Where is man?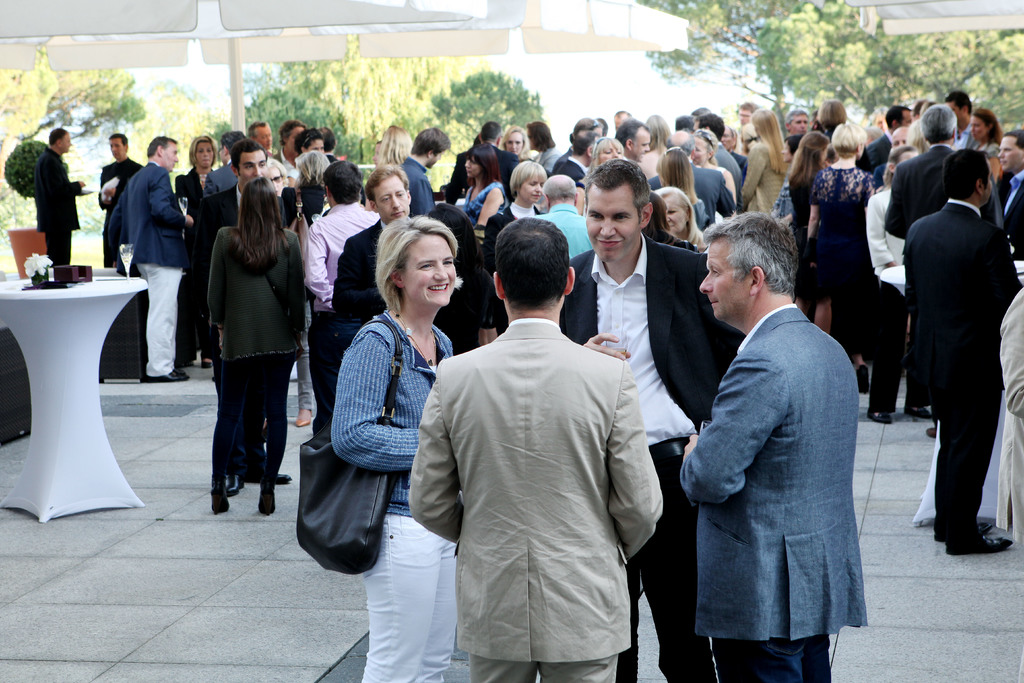
<region>556, 129, 600, 191</region>.
